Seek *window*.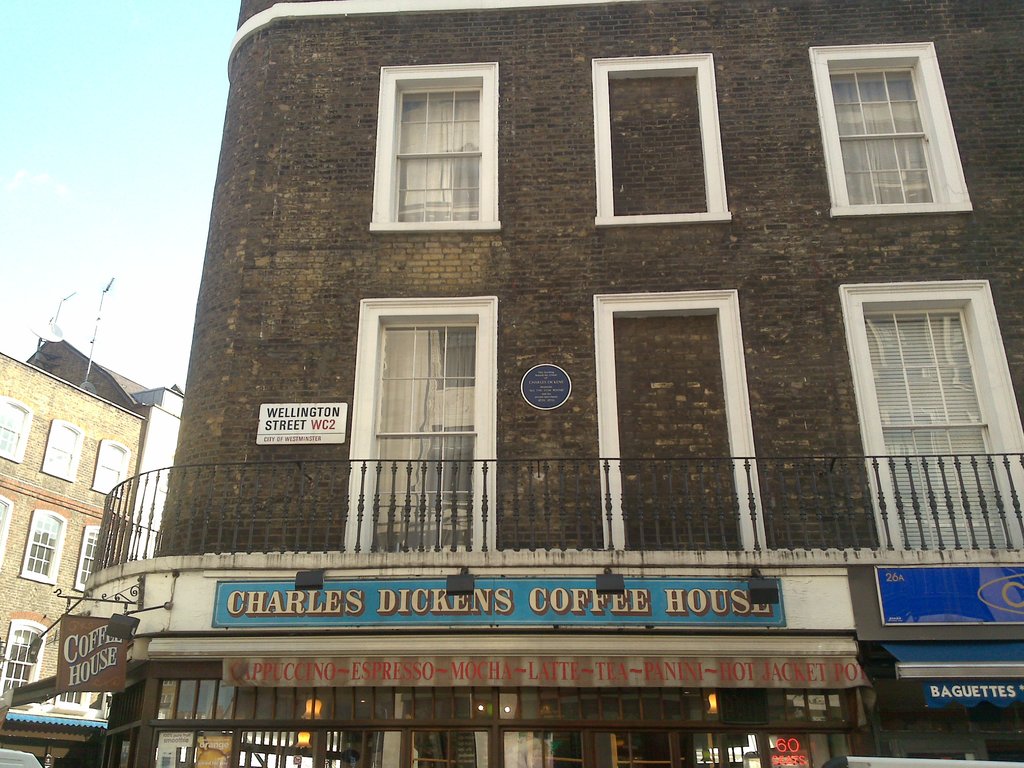
l=0, t=396, r=36, b=463.
